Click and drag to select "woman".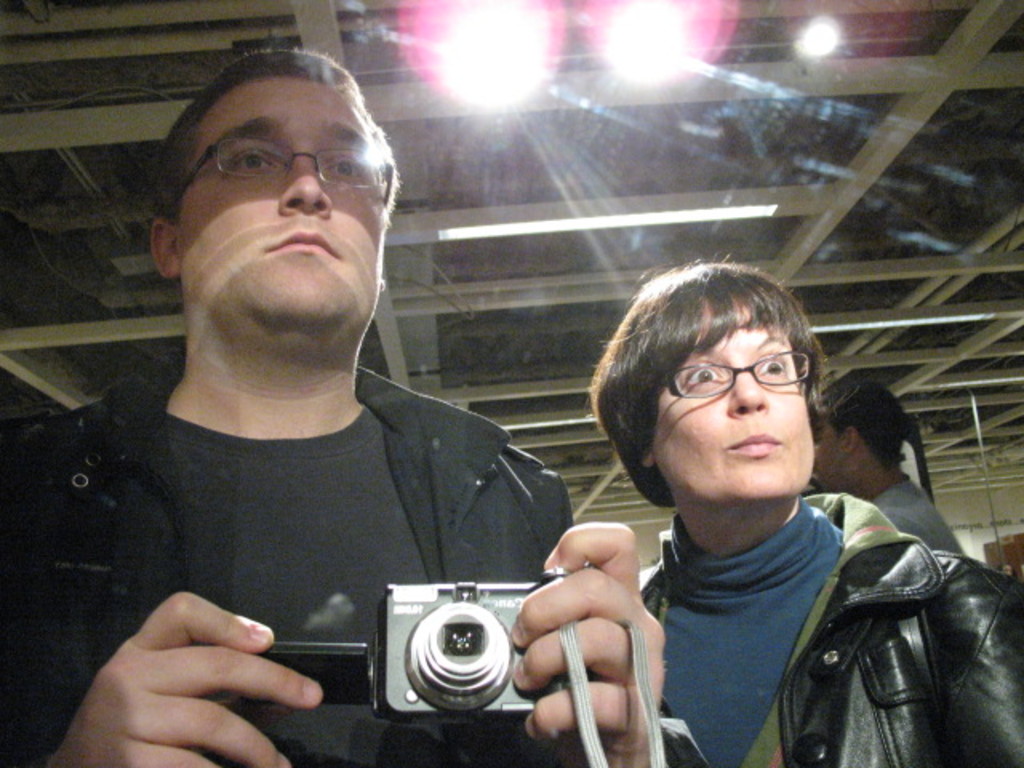
Selection: BBox(510, 248, 965, 767).
